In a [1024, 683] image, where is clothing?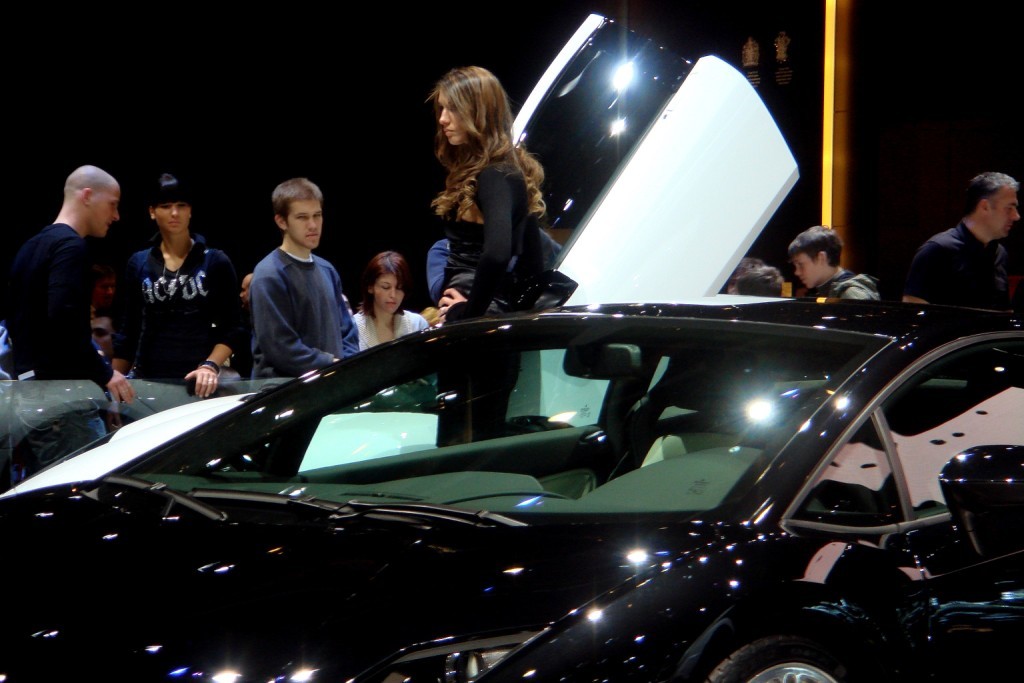
[x1=906, y1=217, x2=1023, y2=313].
